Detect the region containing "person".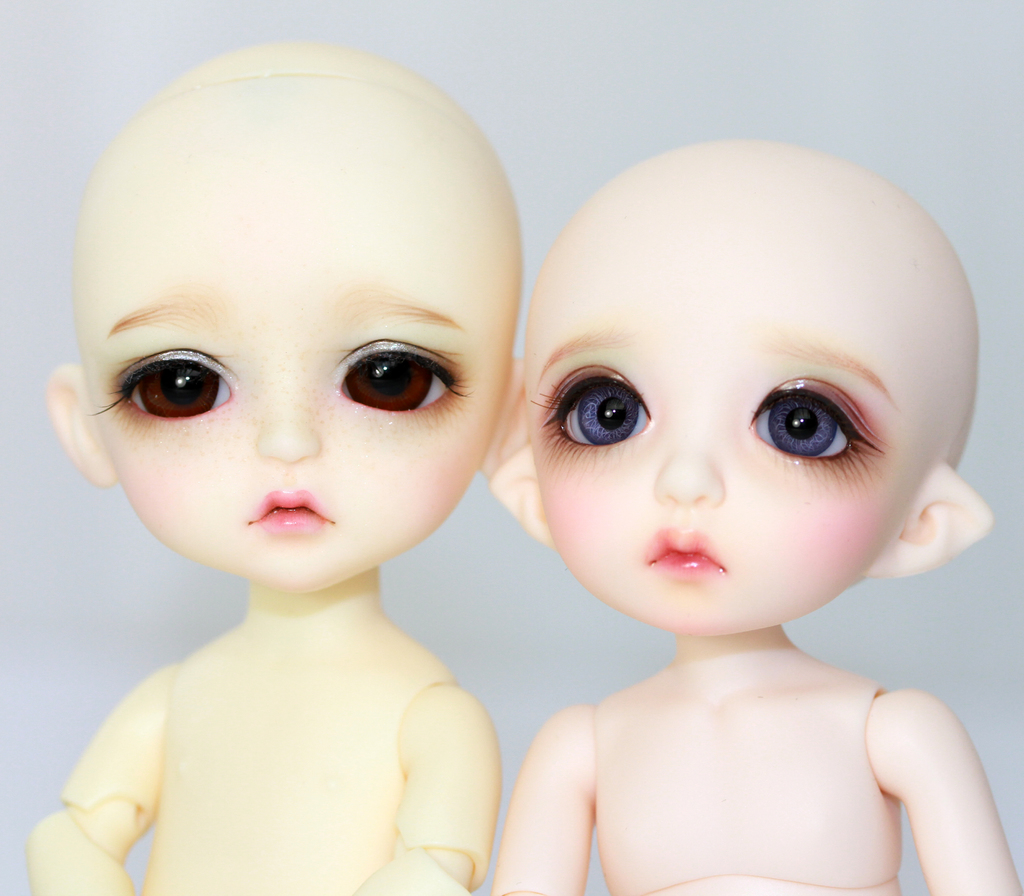
<bbox>467, 82, 1005, 879</bbox>.
